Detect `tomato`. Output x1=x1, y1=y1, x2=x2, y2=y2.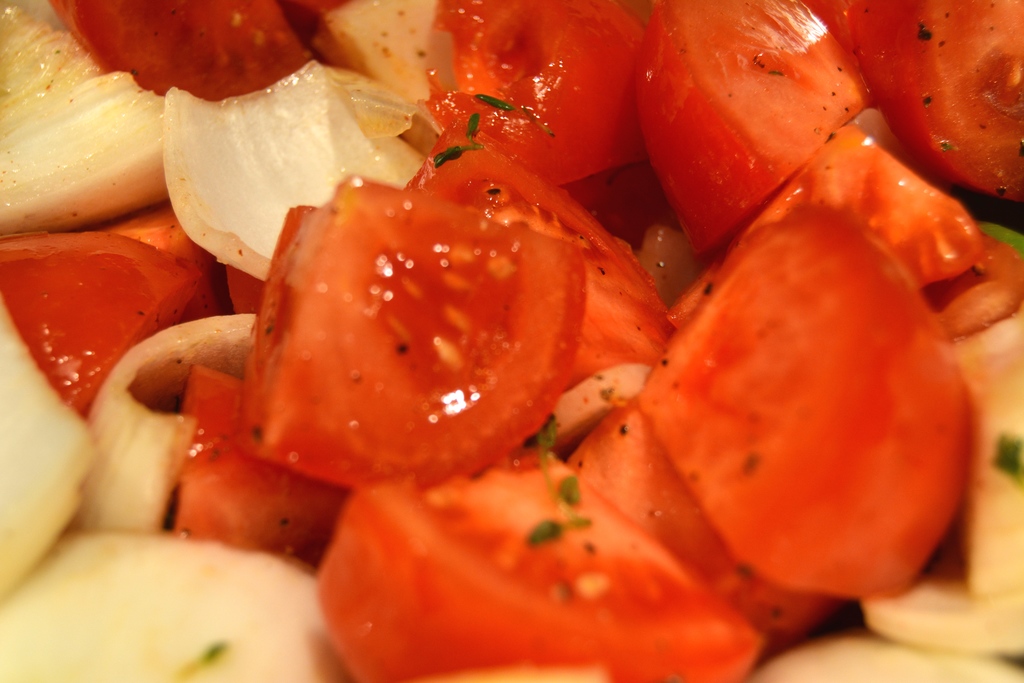
x1=438, y1=0, x2=650, y2=191.
